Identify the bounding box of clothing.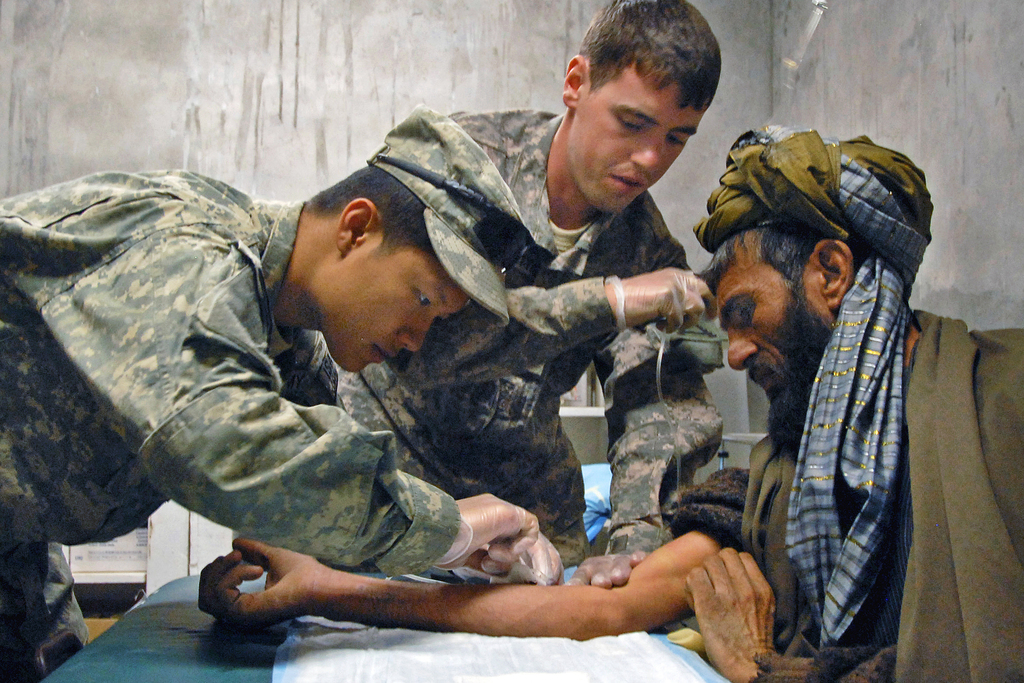
rect(325, 101, 720, 582).
